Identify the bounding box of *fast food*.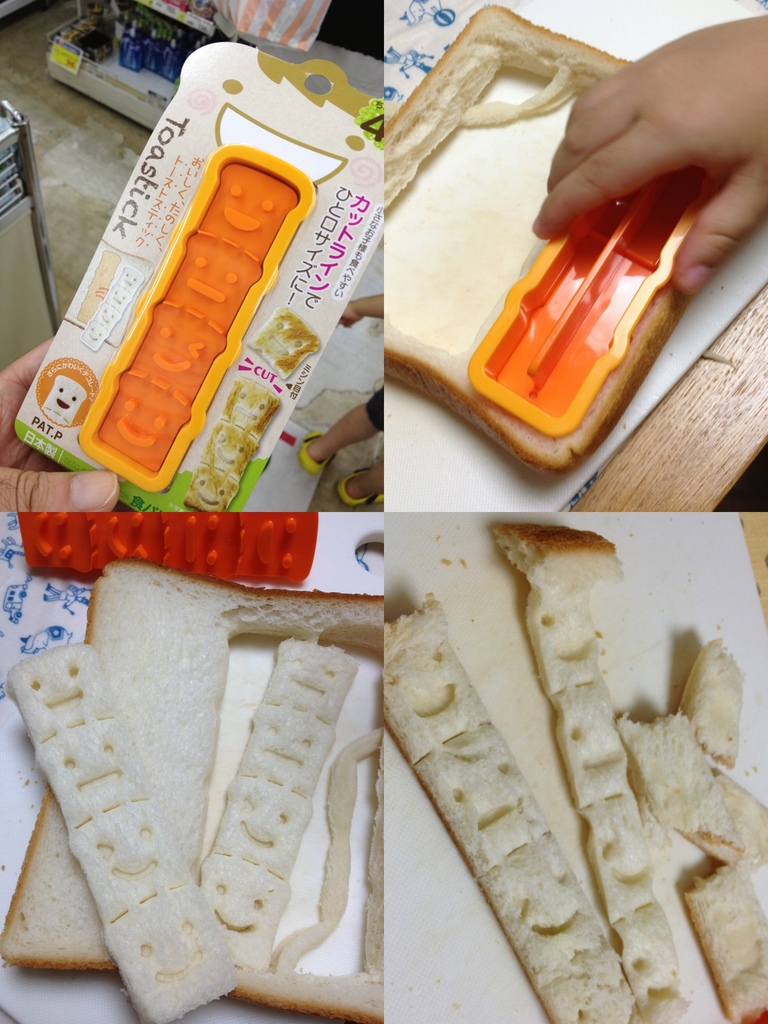
378 0 644 207.
